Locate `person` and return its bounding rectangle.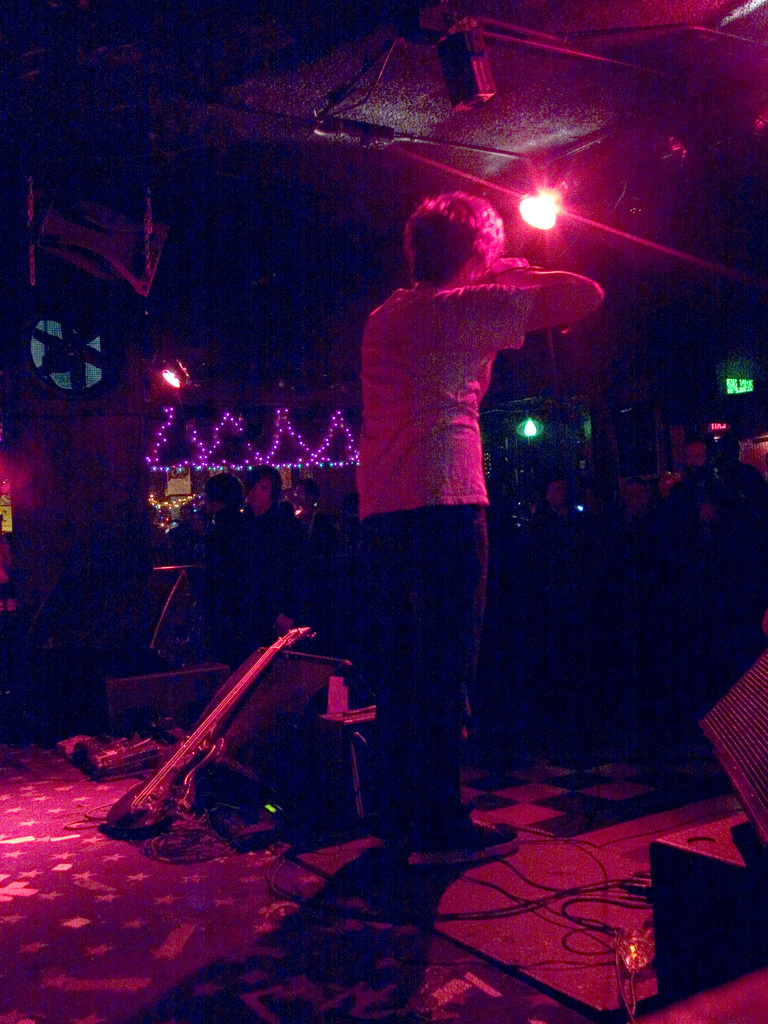
531/479/591/594.
